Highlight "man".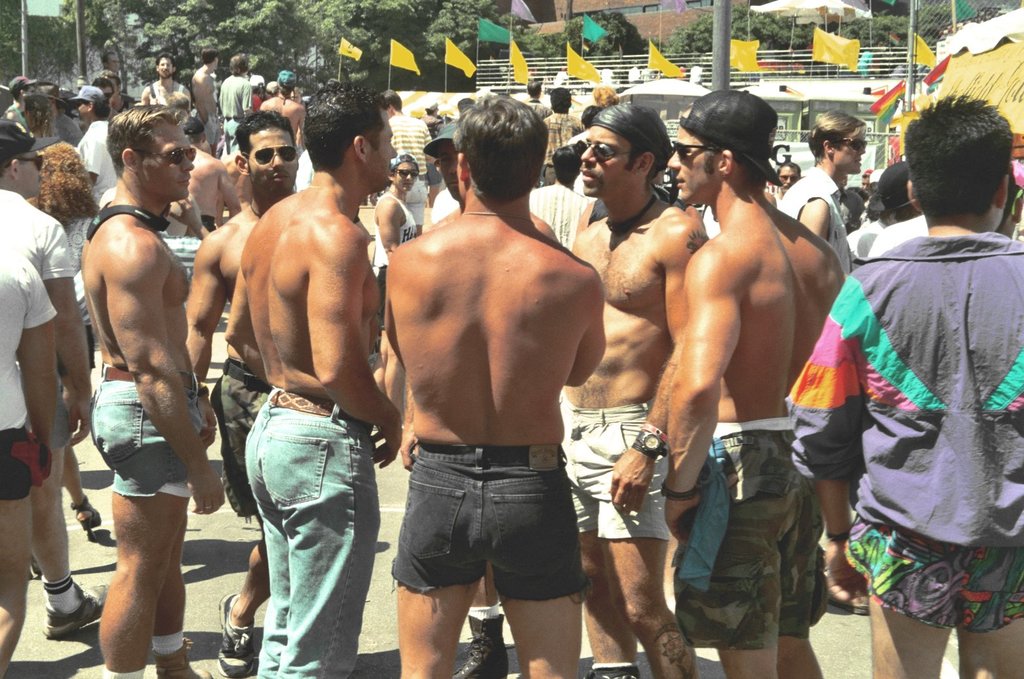
Highlighted region: 379/88/435/183.
